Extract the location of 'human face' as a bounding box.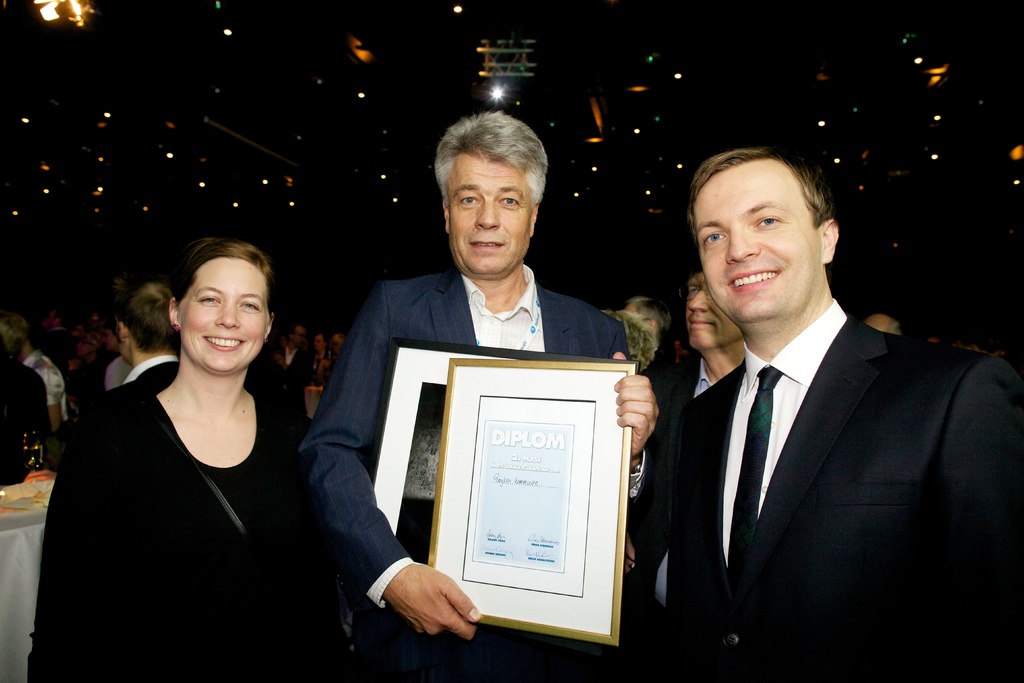
left=447, top=160, right=529, bottom=274.
